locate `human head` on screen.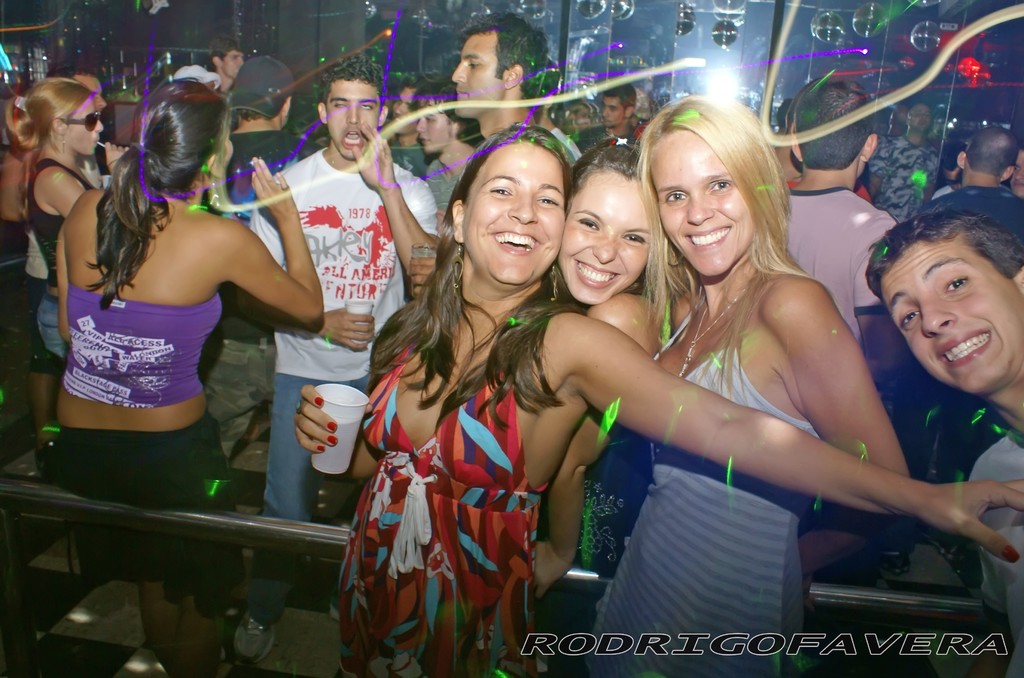
On screen at detection(774, 95, 795, 129).
